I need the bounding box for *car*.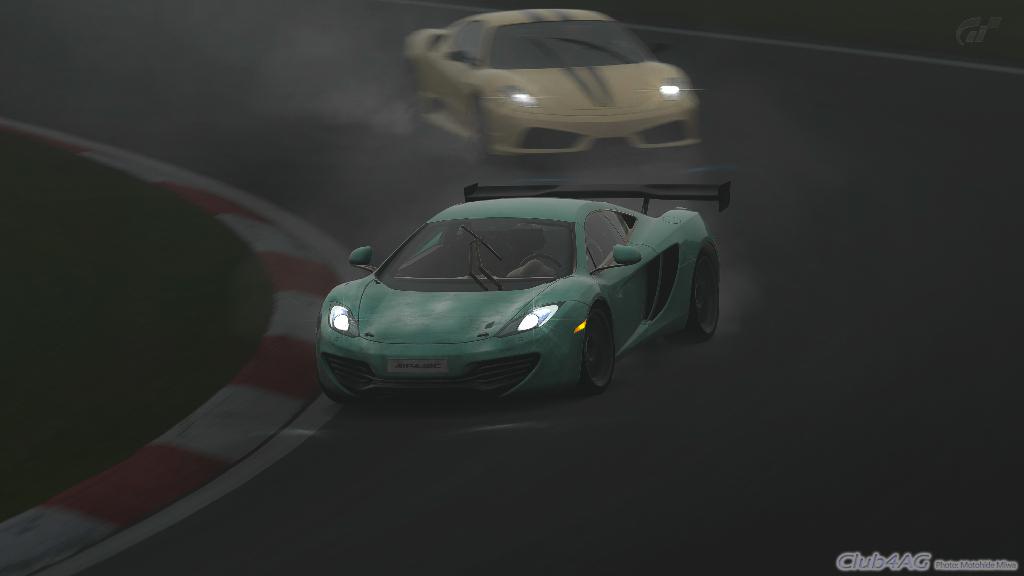
Here it is: 300, 184, 724, 403.
